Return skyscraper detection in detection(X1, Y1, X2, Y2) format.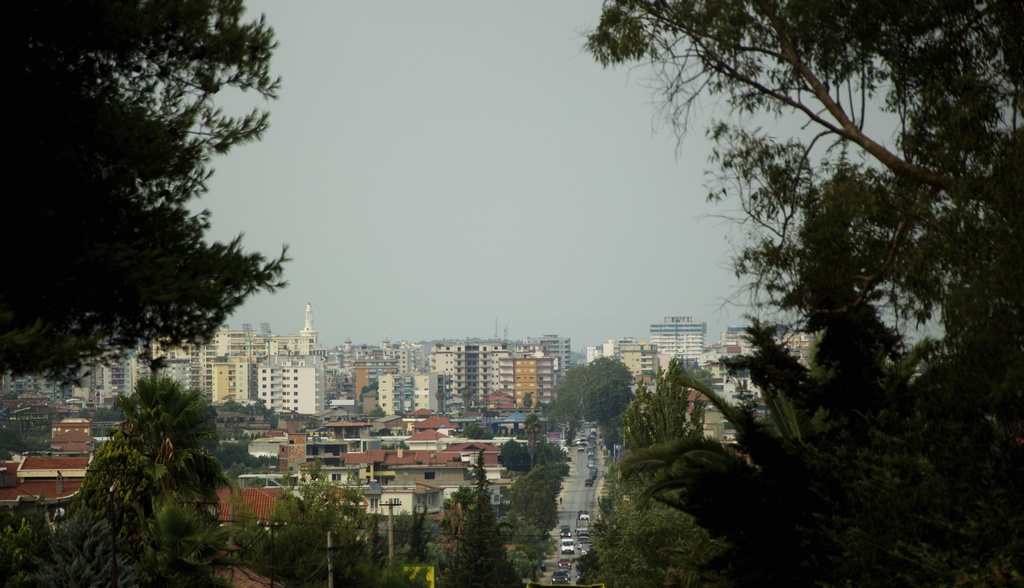
detection(645, 307, 712, 365).
